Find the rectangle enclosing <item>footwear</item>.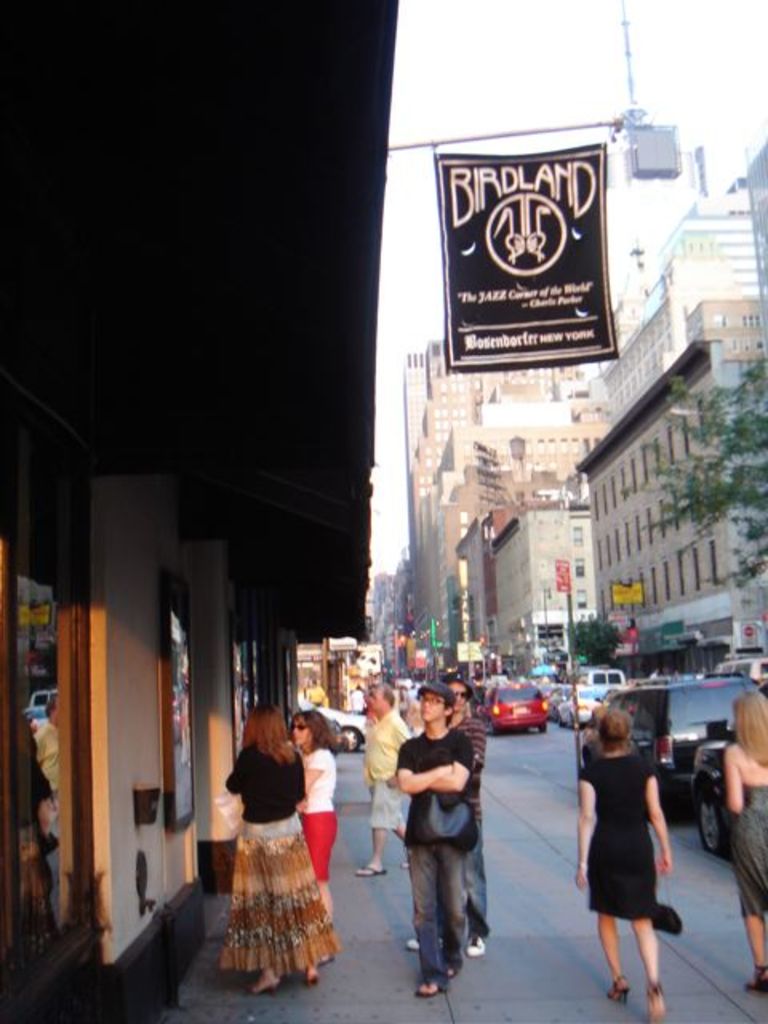
(left=742, top=968, right=766, bottom=995).
